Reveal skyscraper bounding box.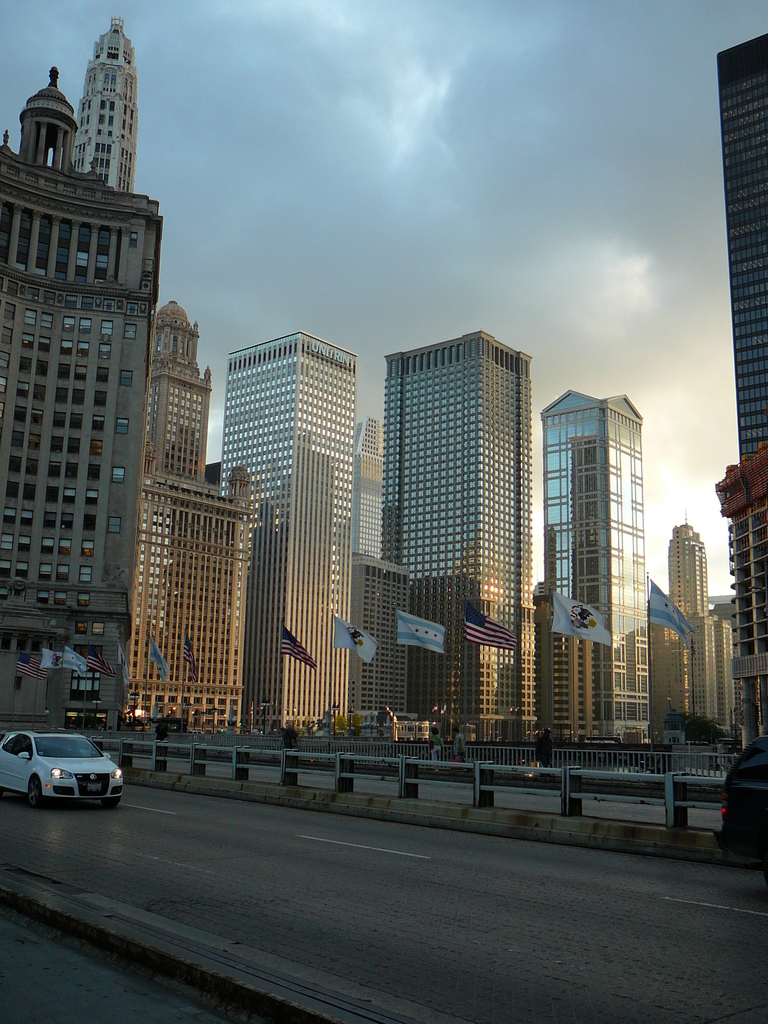
Revealed: <bbox>540, 388, 650, 746</bbox>.
